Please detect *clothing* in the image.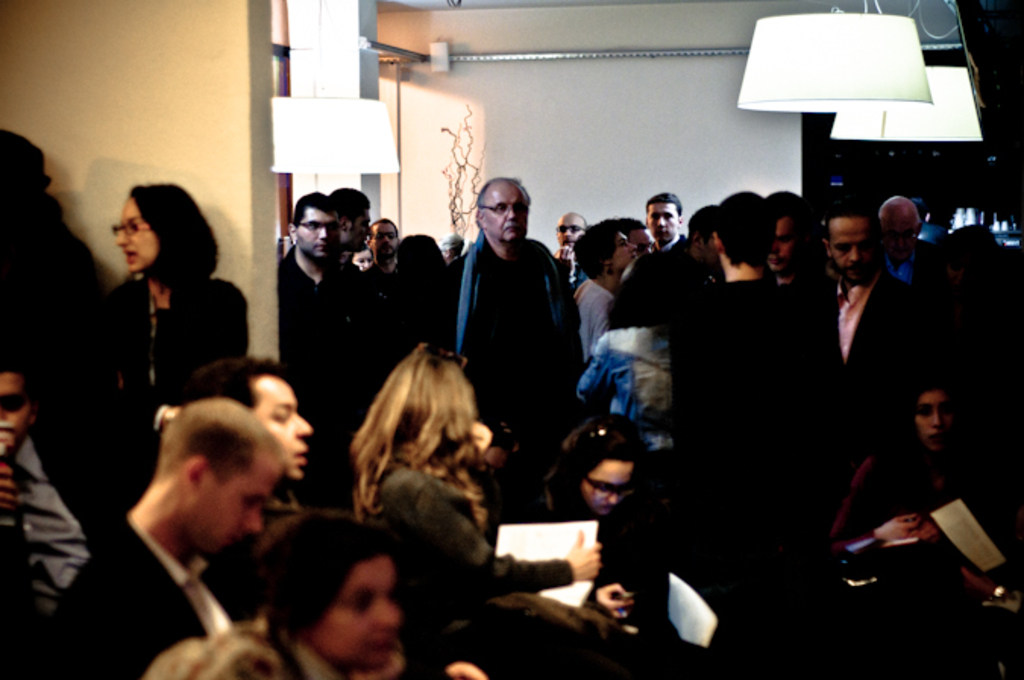
bbox=[38, 508, 240, 678].
